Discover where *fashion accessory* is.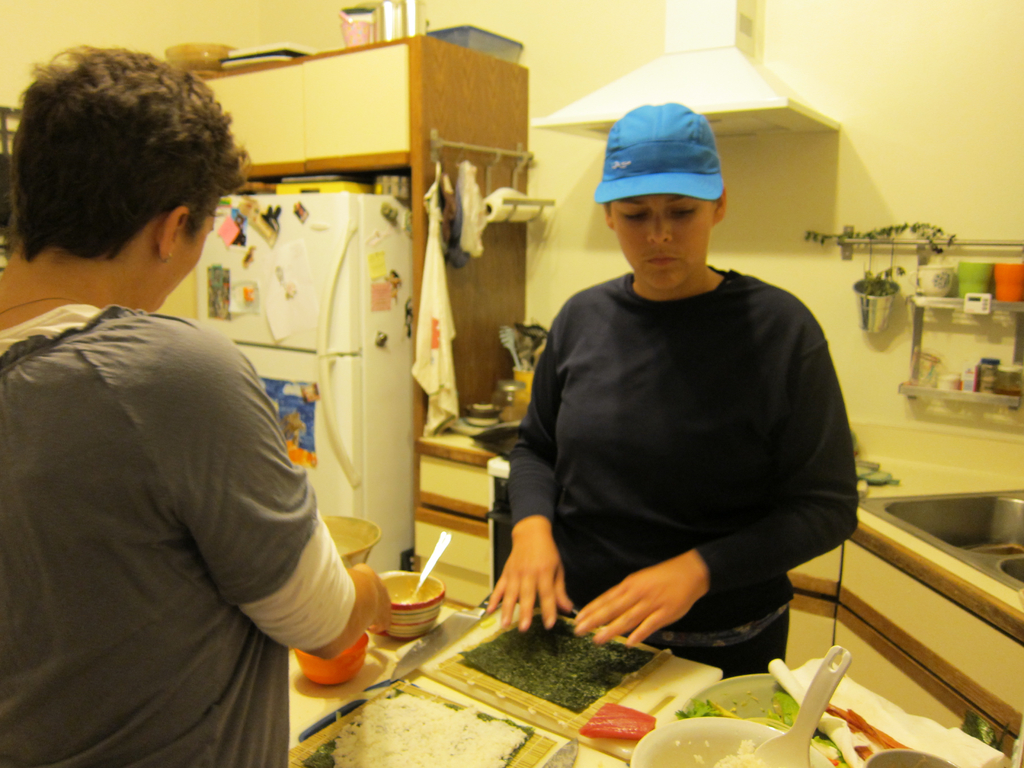
Discovered at (592,100,725,205).
